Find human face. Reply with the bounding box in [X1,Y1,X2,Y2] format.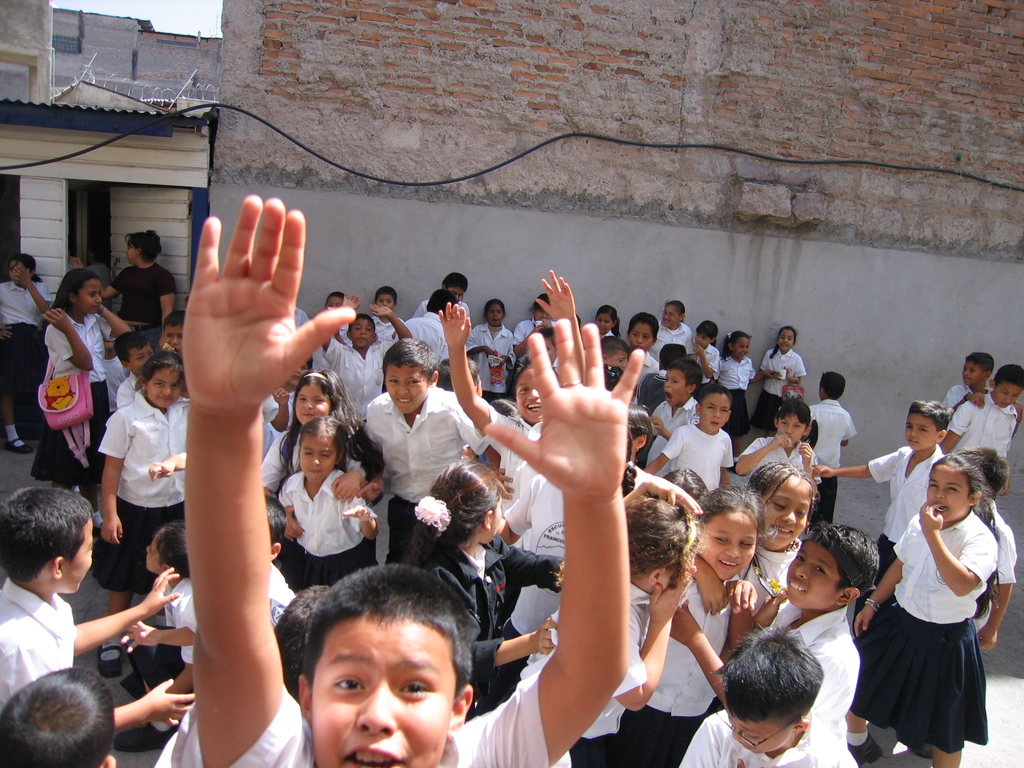
[696,392,730,431].
